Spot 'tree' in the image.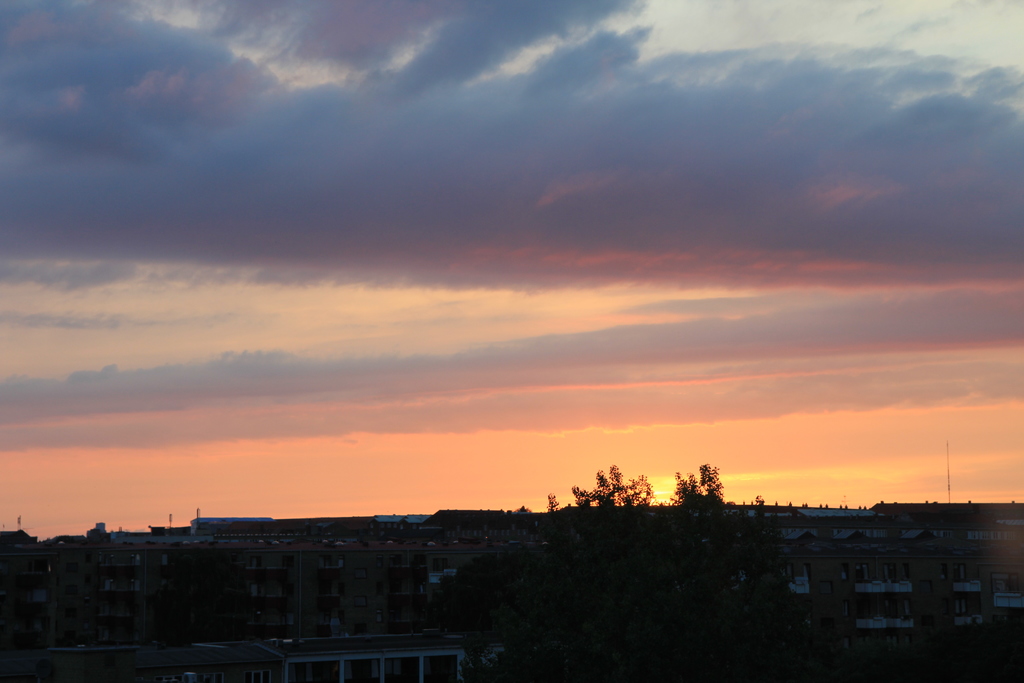
'tree' found at 664 453 723 524.
